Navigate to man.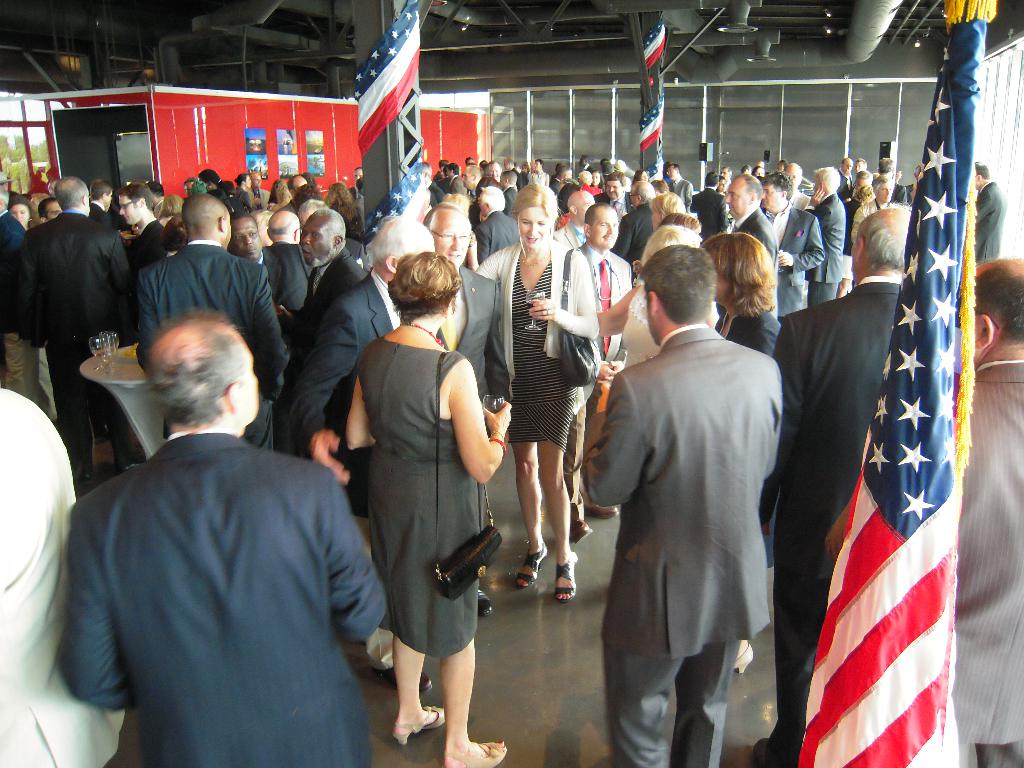
Navigation target: pyautogui.locateOnScreen(750, 209, 922, 749).
